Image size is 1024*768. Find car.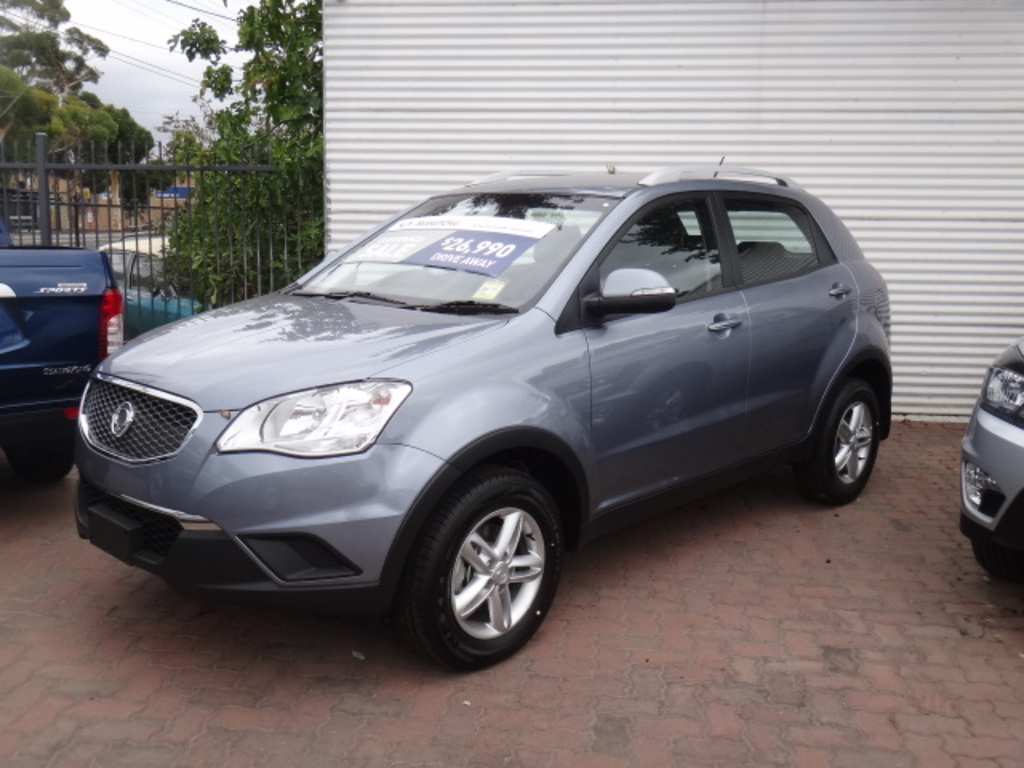
x1=74, y1=162, x2=898, y2=674.
